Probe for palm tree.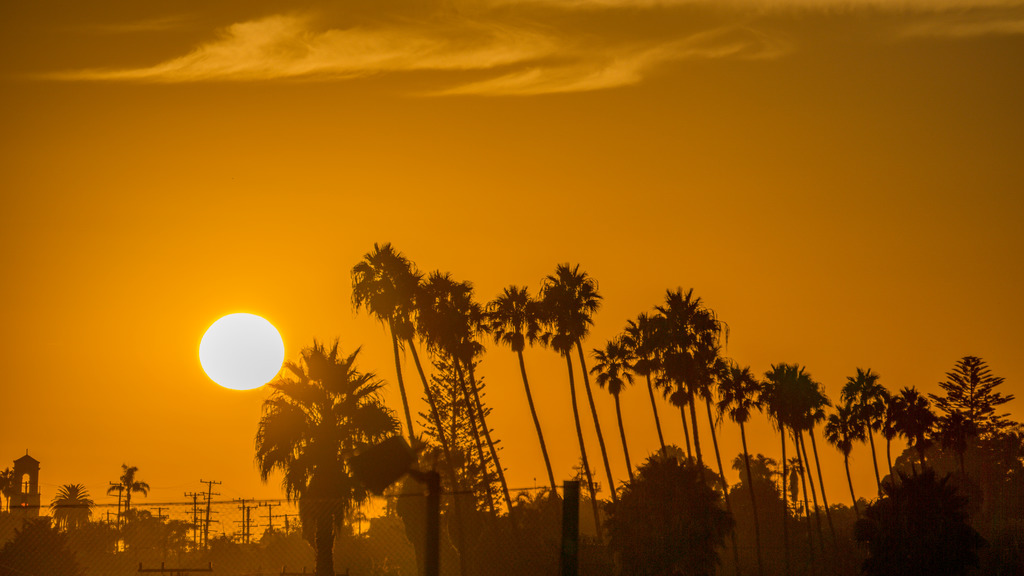
Probe result: {"left": 764, "top": 340, "right": 831, "bottom": 514}.
